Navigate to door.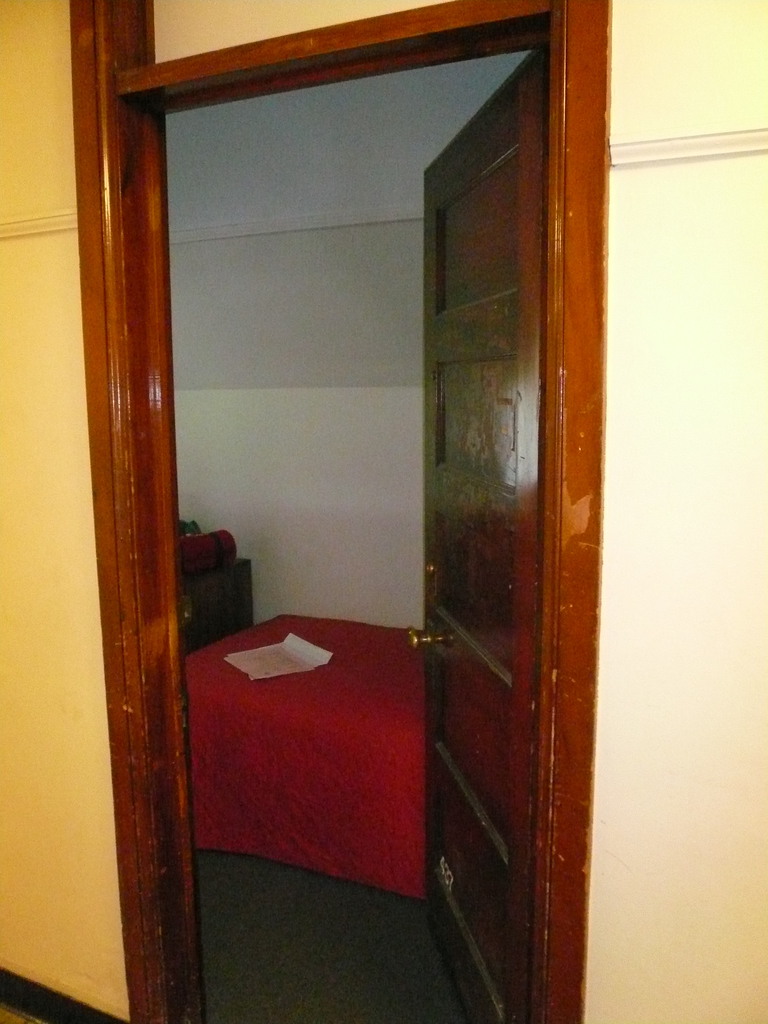
Navigation target: x1=403 y1=45 x2=540 y2=1023.
